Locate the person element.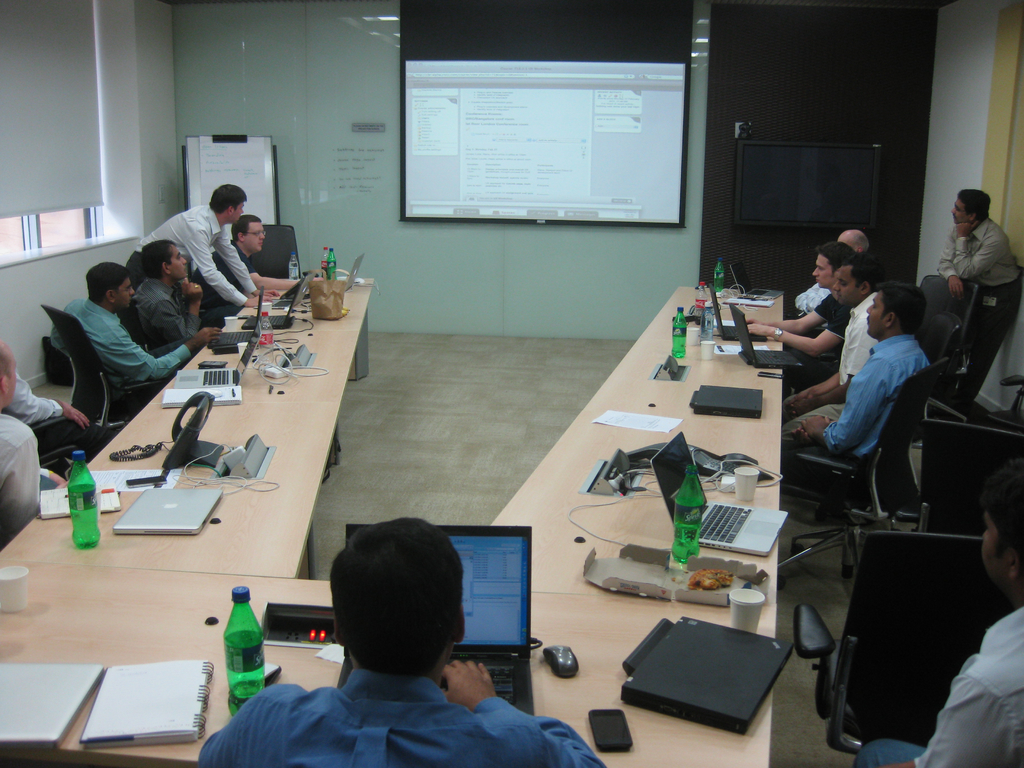
Element bbox: (932,188,1023,373).
